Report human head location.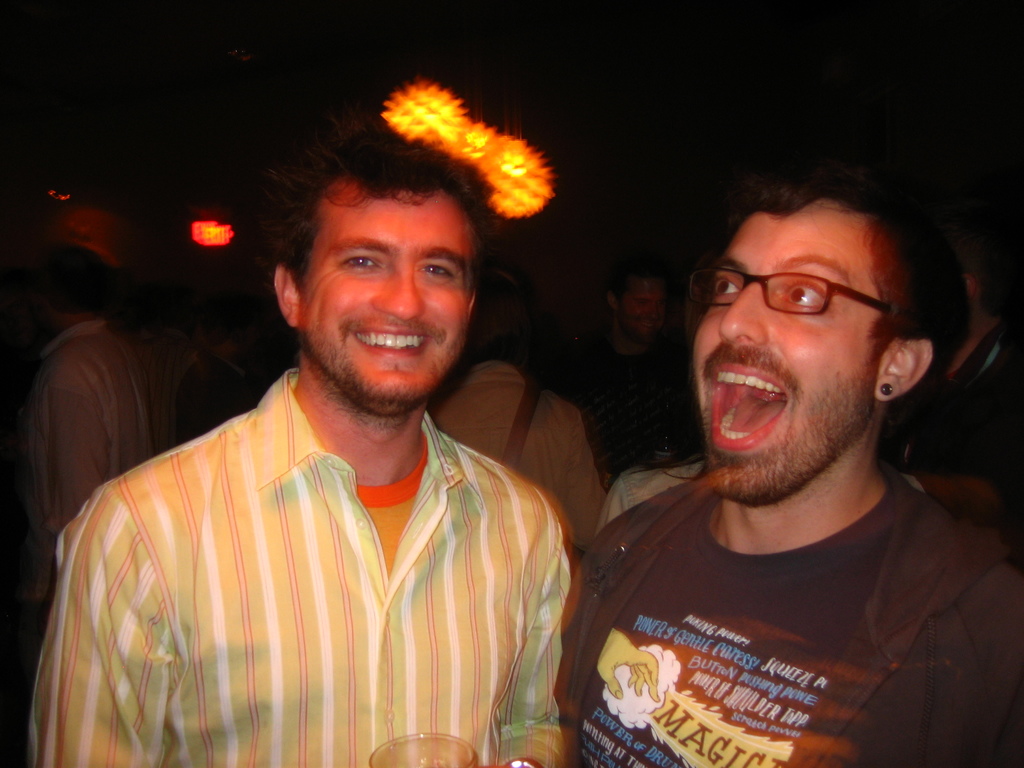
Report: 24, 241, 132, 345.
